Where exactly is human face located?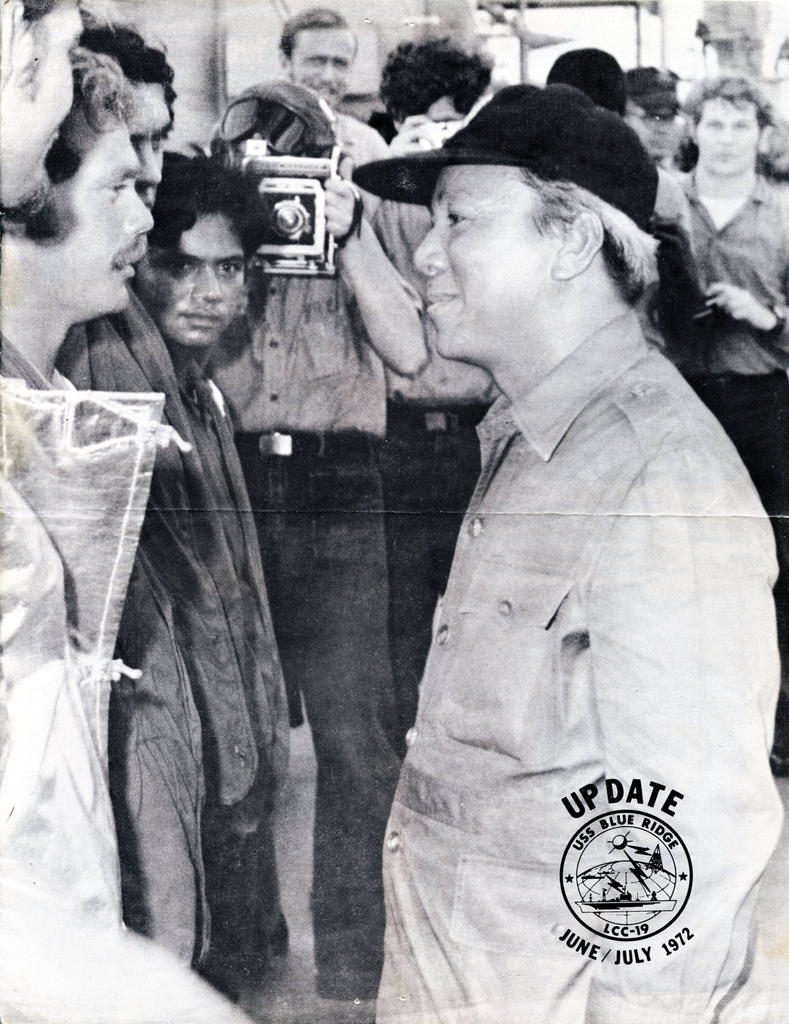
Its bounding box is rect(625, 109, 675, 158).
